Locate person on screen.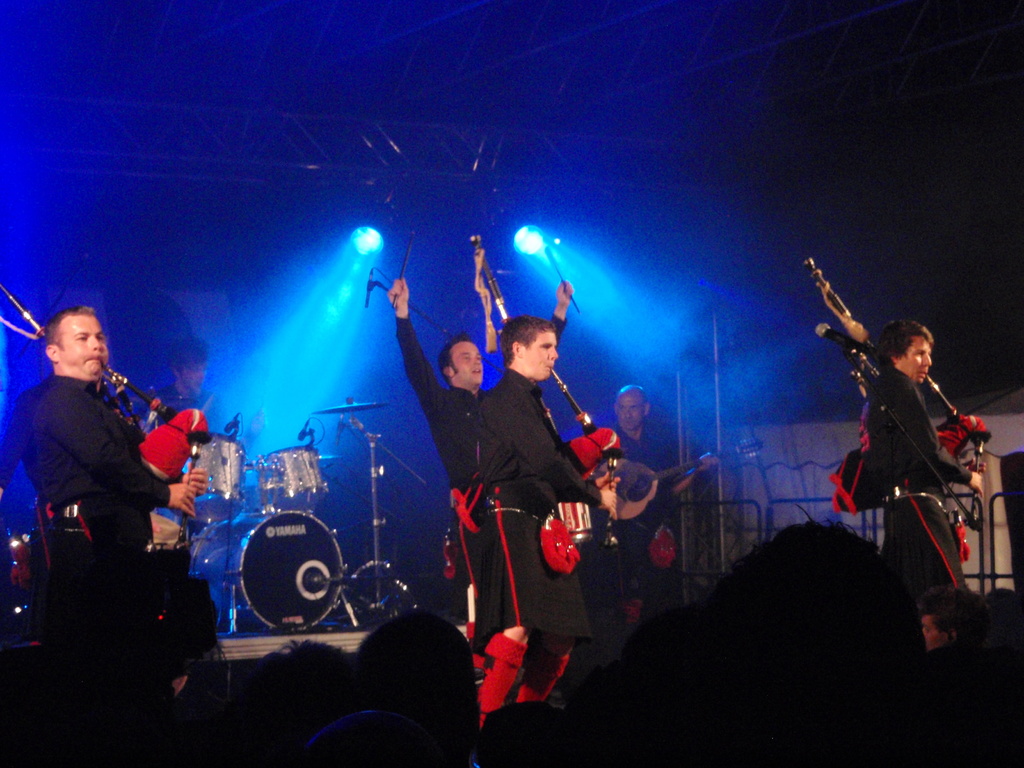
On screen at [x1=10, y1=312, x2=215, y2=667].
